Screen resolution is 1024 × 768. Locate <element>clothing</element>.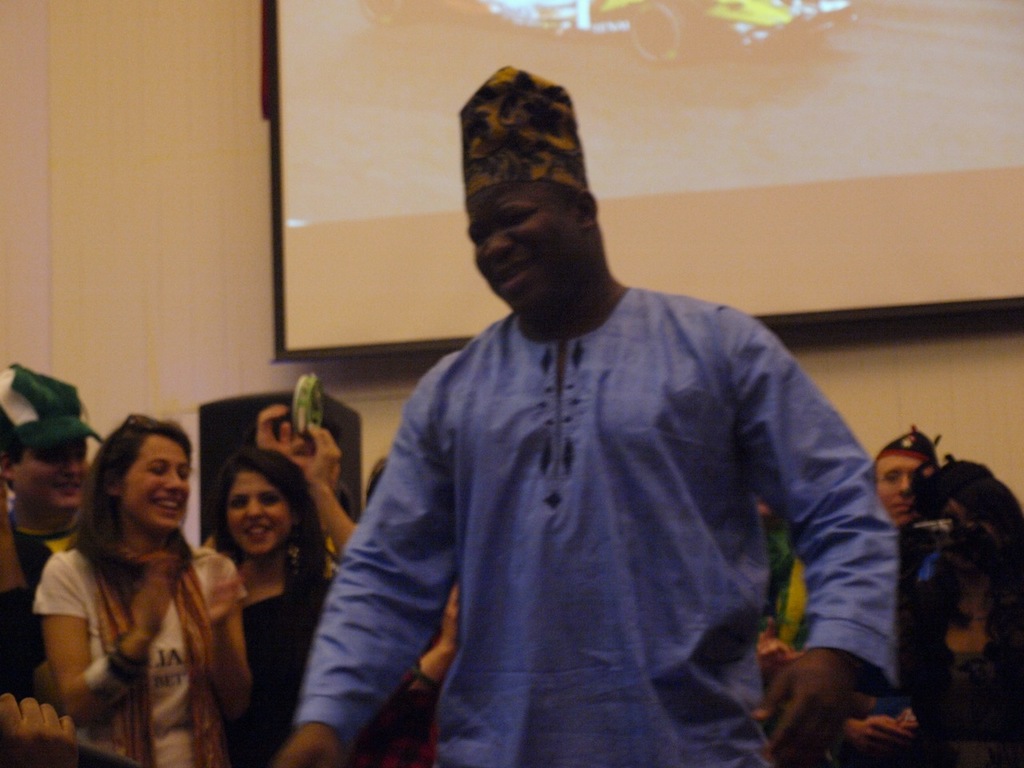
detection(901, 630, 1010, 728).
